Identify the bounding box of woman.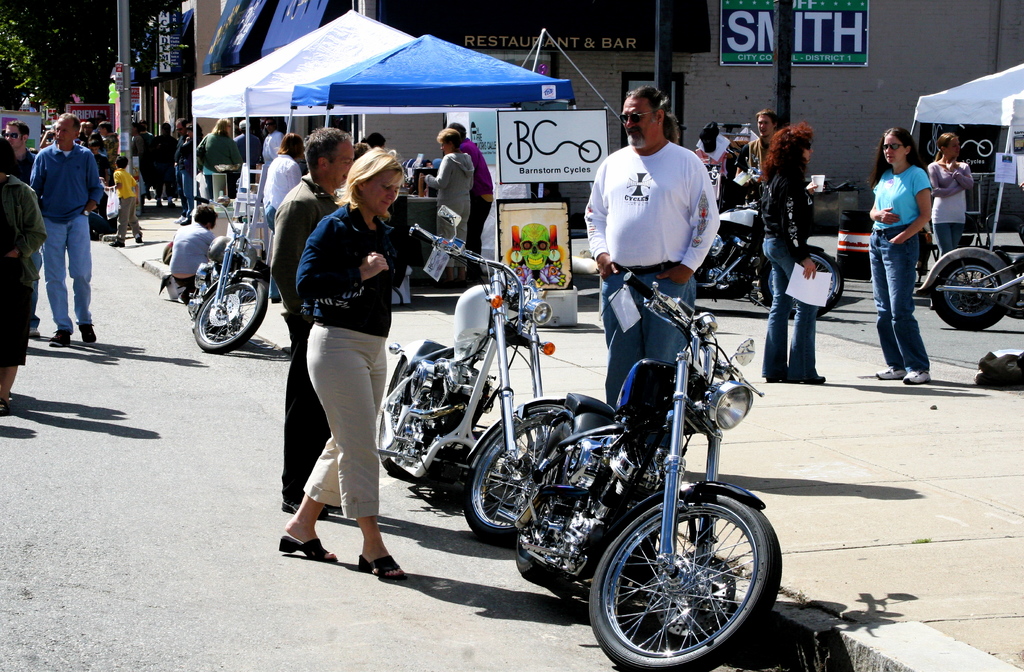
753 119 826 381.
